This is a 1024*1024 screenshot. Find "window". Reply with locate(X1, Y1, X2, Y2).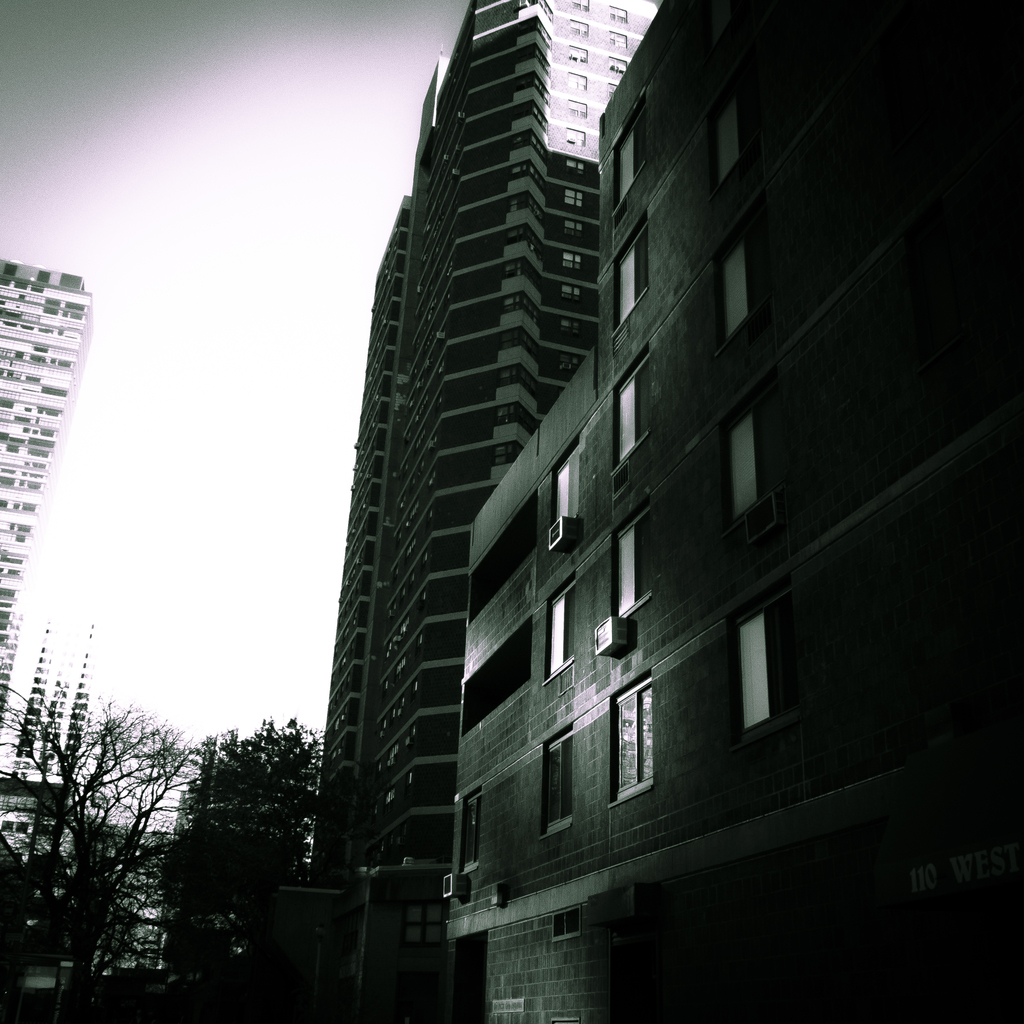
locate(564, 190, 580, 207).
